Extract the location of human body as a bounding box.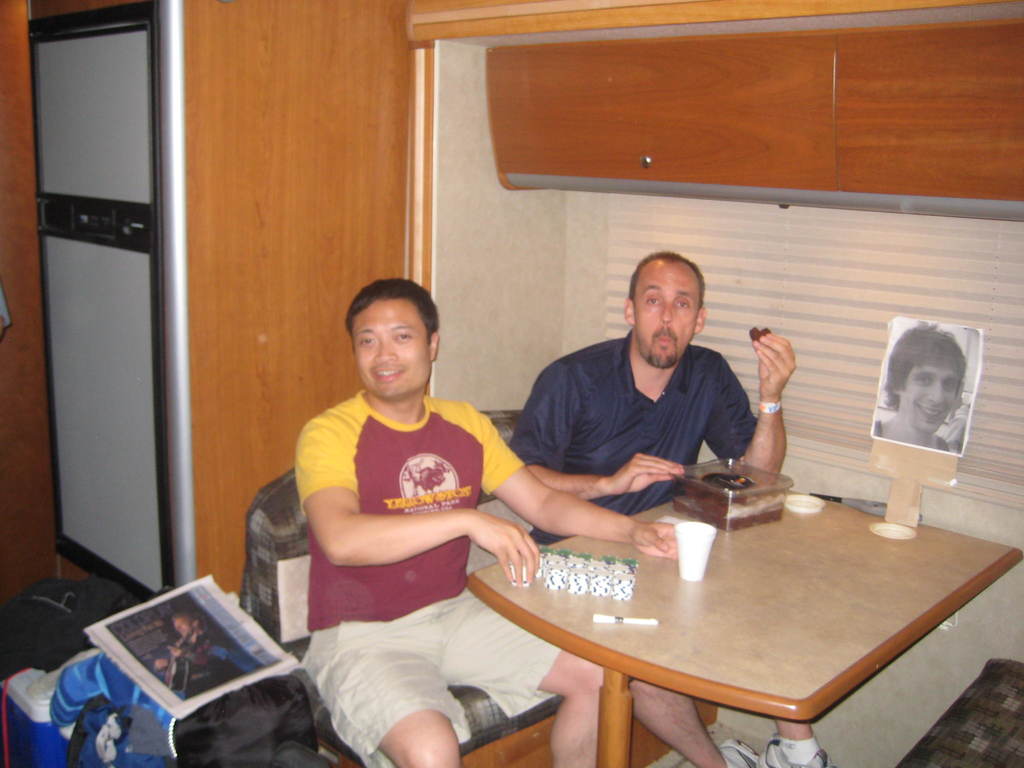
309,282,681,767.
